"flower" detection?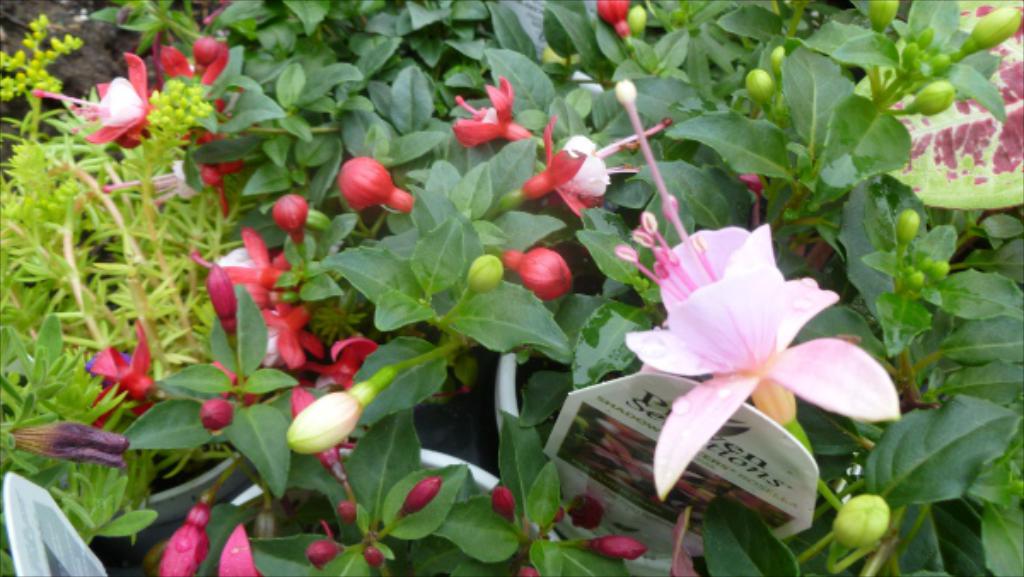
BBox(29, 48, 159, 157)
